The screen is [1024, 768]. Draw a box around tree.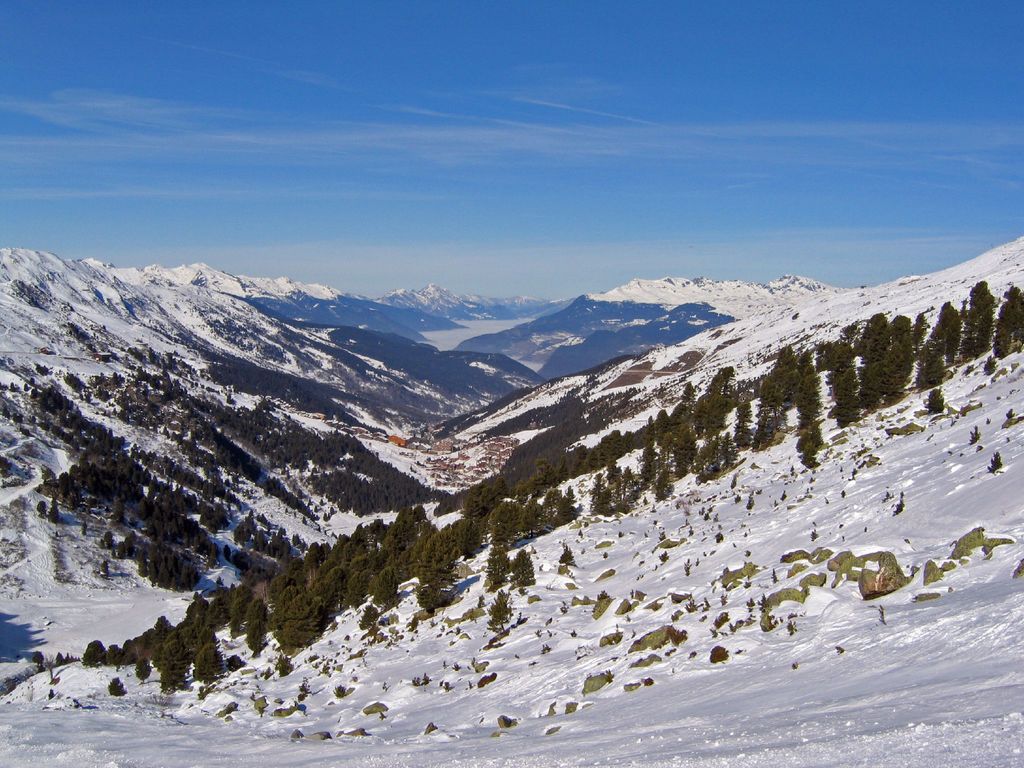
left=649, top=466, right=676, bottom=506.
